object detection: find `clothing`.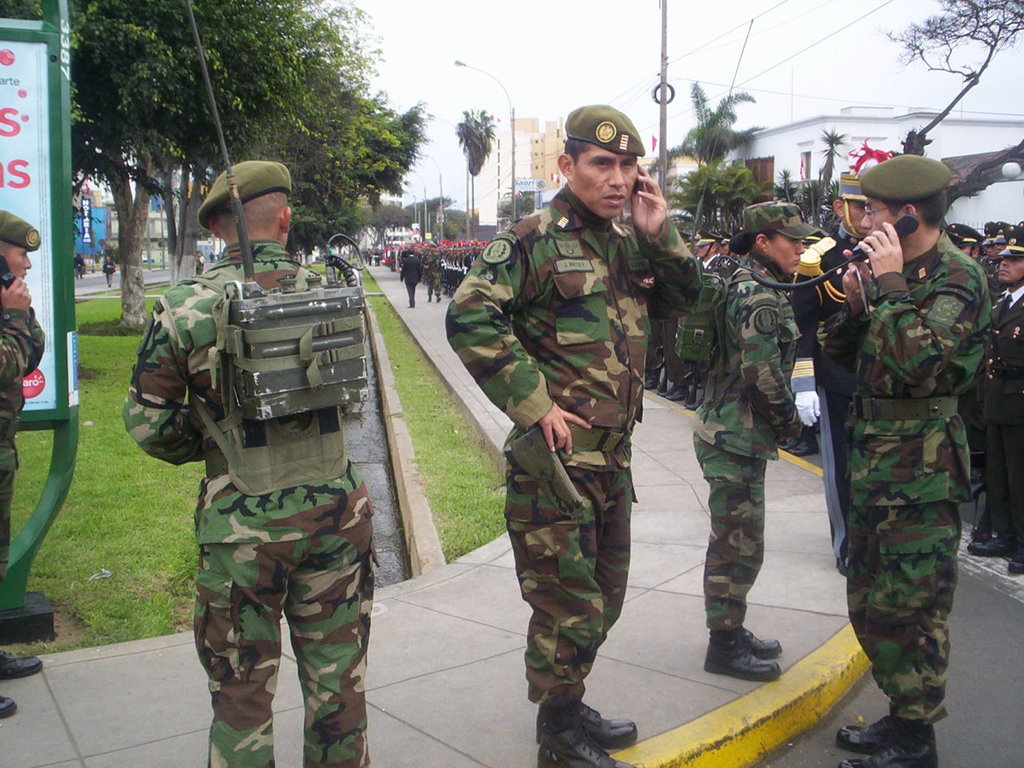
(x1=0, y1=284, x2=40, y2=590).
